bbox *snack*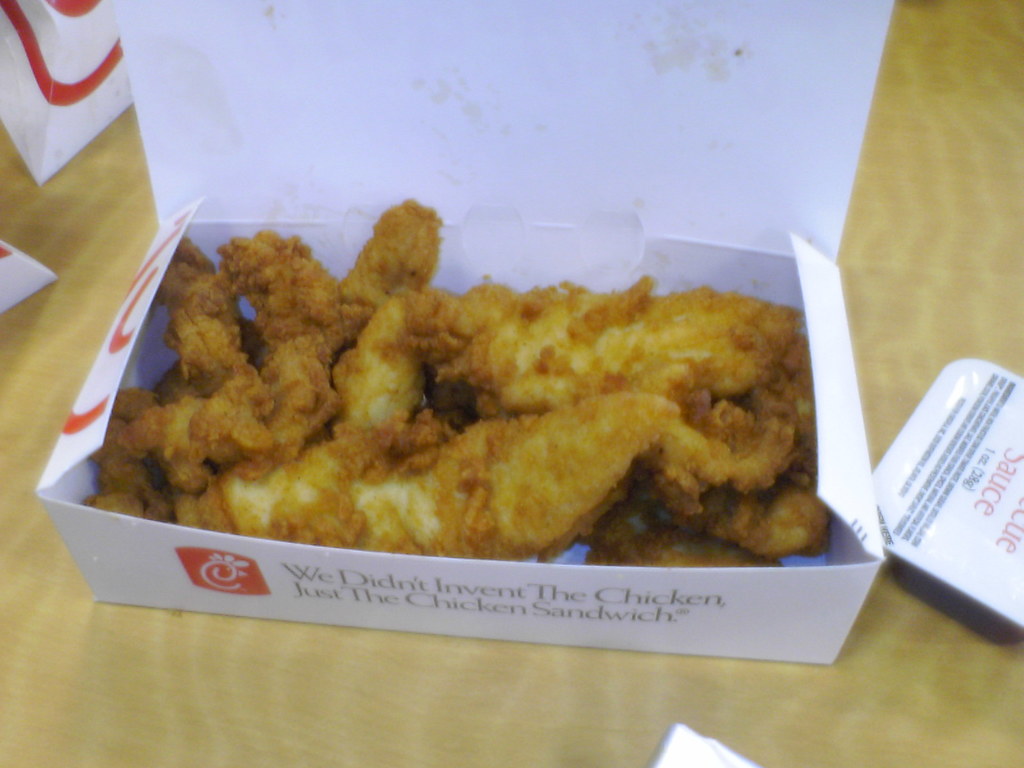
pyautogui.locateOnScreen(65, 257, 779, 596)
